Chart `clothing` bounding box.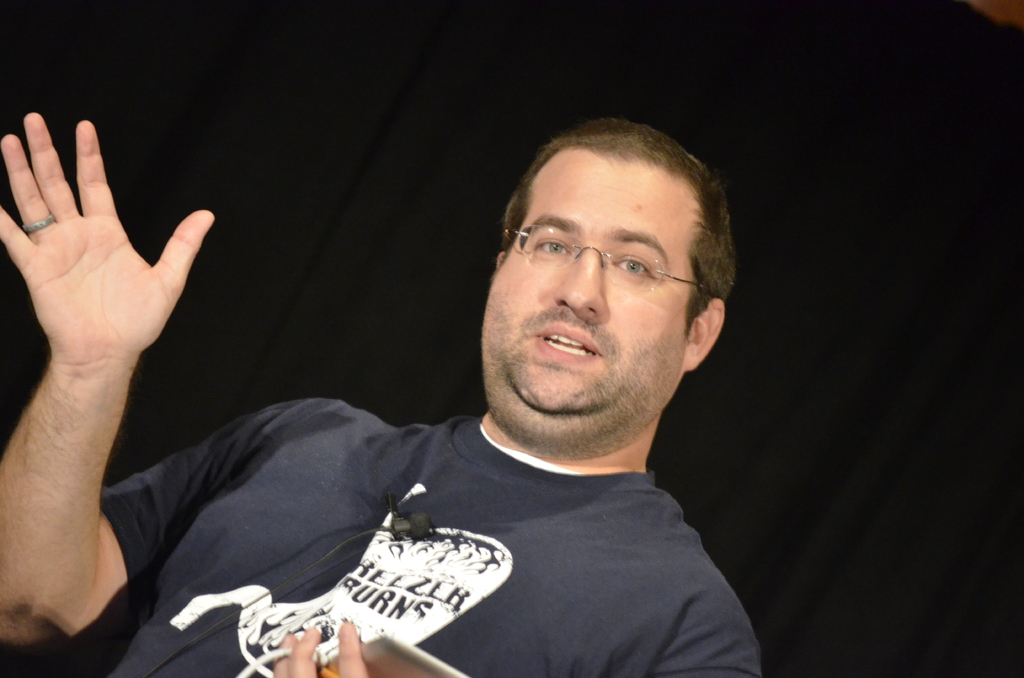
Charted: (85, 383, 778, 661).
